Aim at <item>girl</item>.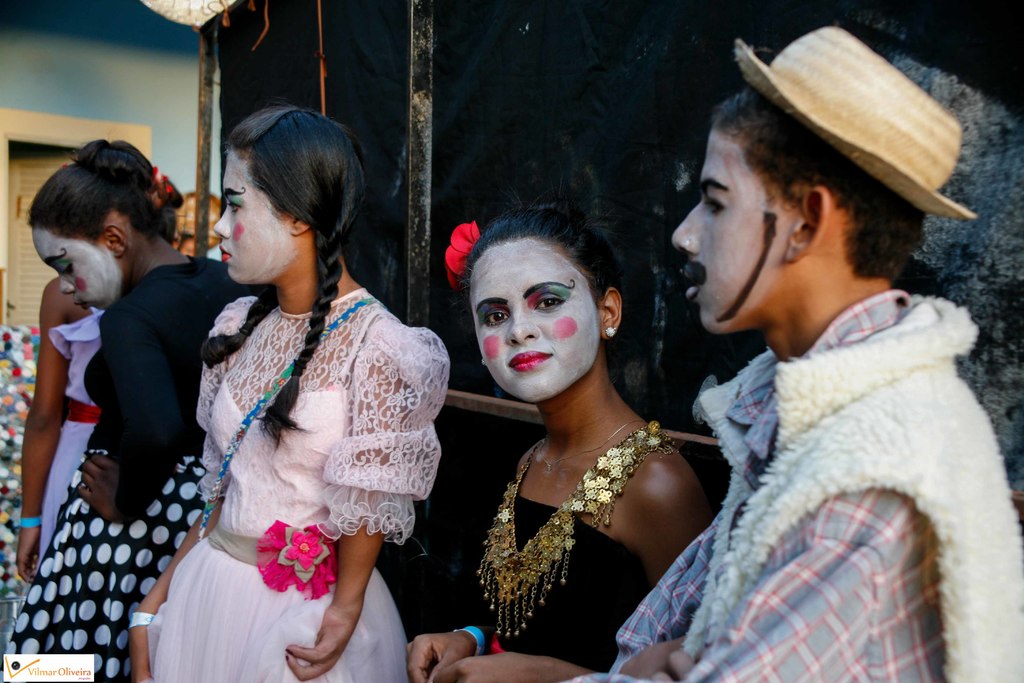
Aimed at {"left": 5, "top": 136, "right": 252, "bottom": 682}.
